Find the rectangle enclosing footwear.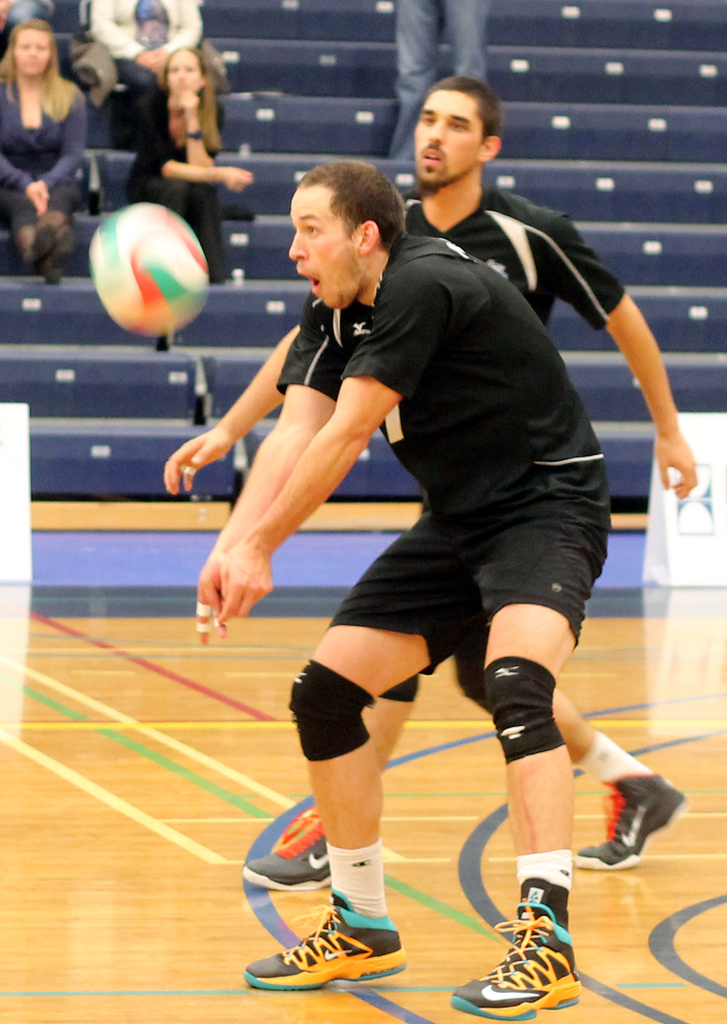
box(569, 770, 690, 867).
